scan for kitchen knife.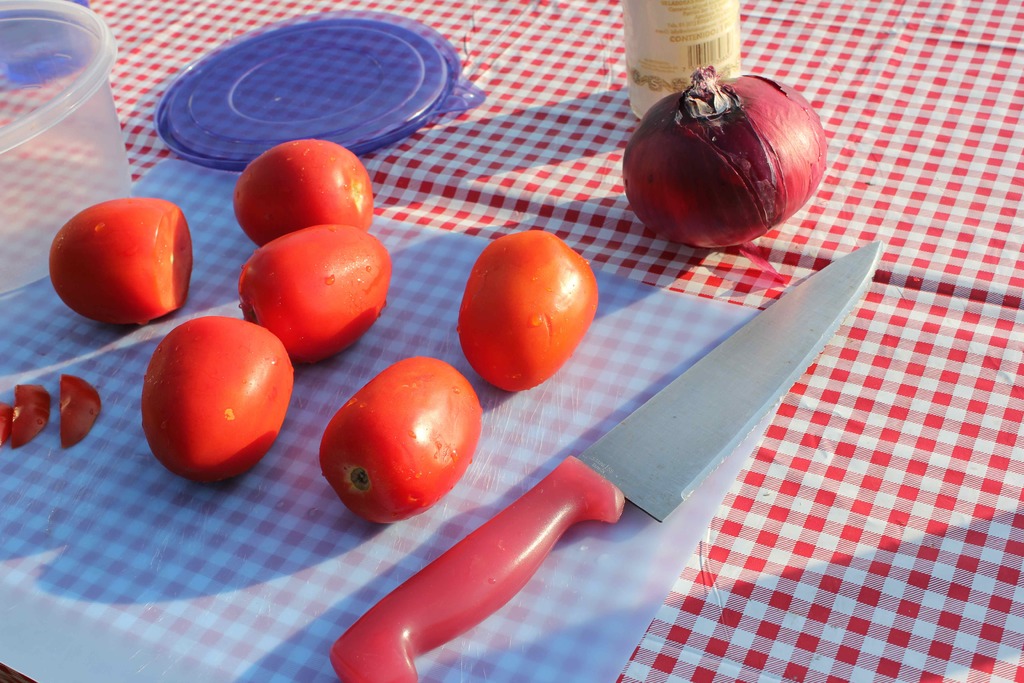
Scan result: (323,235,884,682).
